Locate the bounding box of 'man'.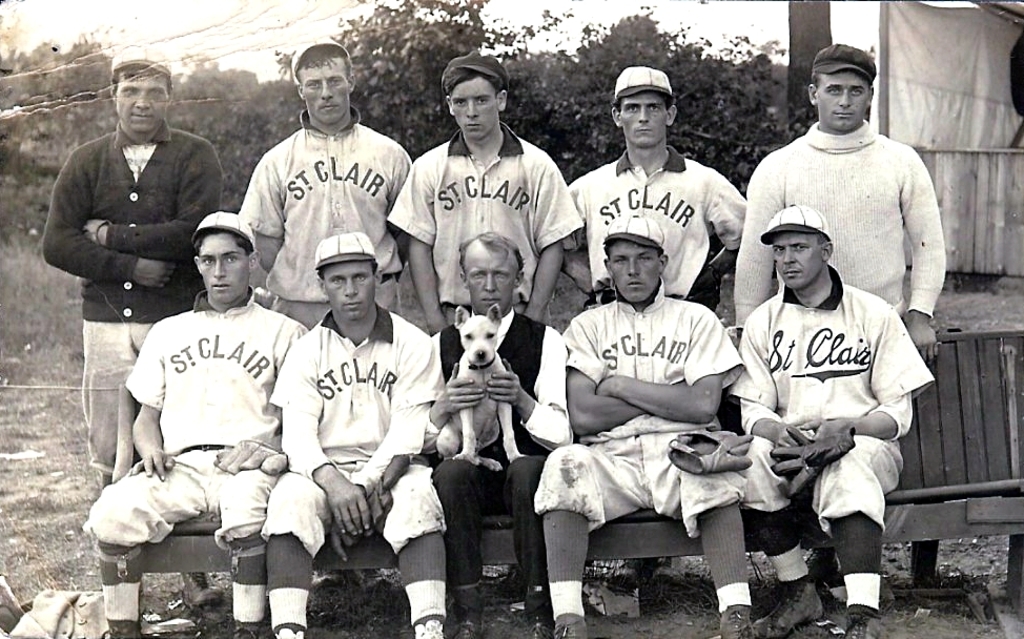
Bounding box: left=260, top=229, right=451, bottom=638.
